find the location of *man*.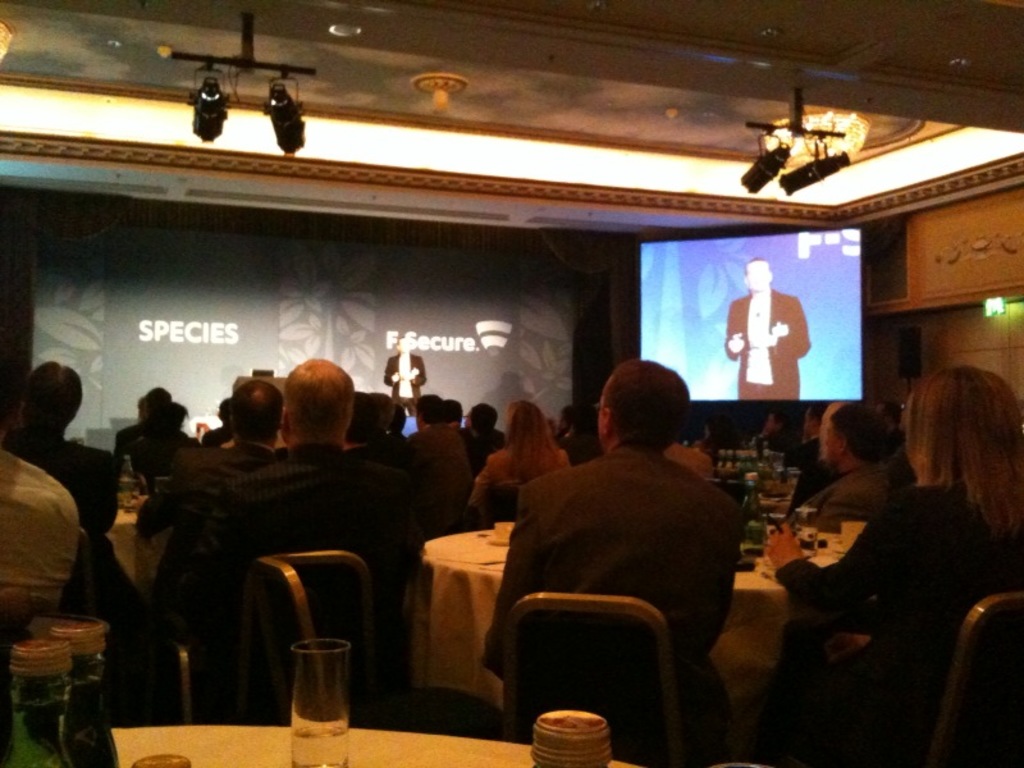
Location: (x1=726, y1=256, x2=809, y2=402).
